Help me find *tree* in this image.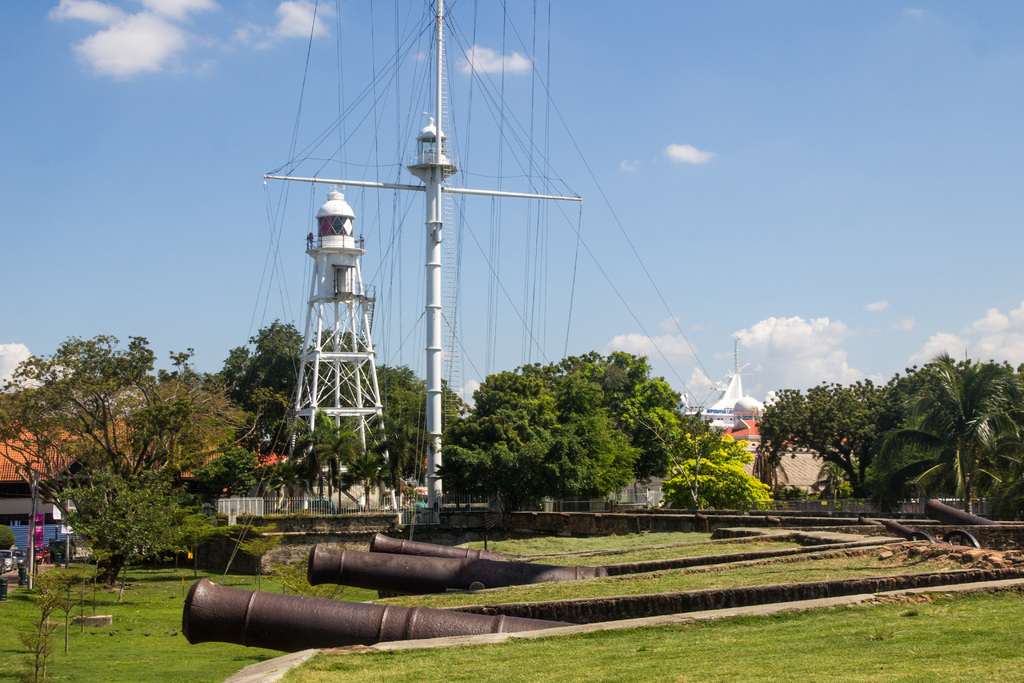
Found it: x1=750, y1=368, x2=895, y2=500.
